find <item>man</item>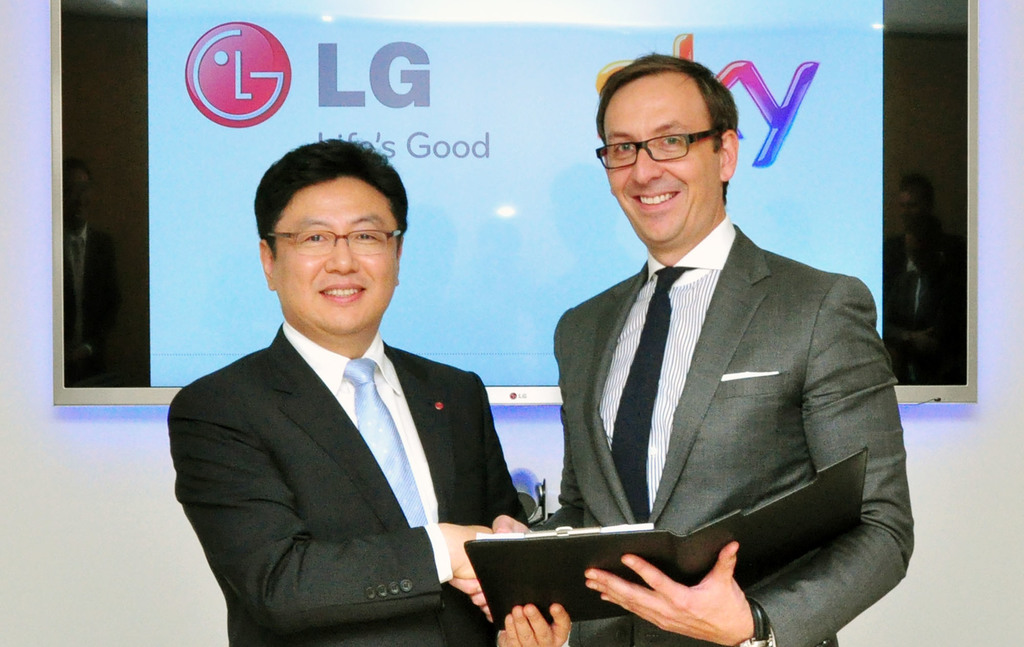
pyautogui.locateOnScreen(879, 172, 966, 386)
